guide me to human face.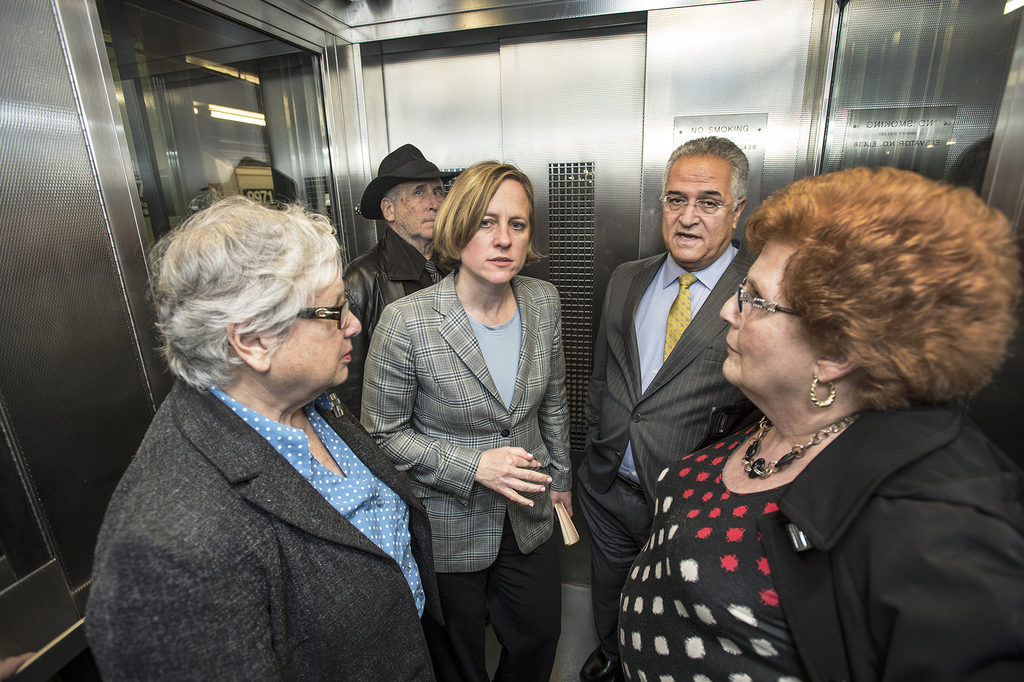
Guidance: [x1=463, y1=177, x2=533, y2=288].
